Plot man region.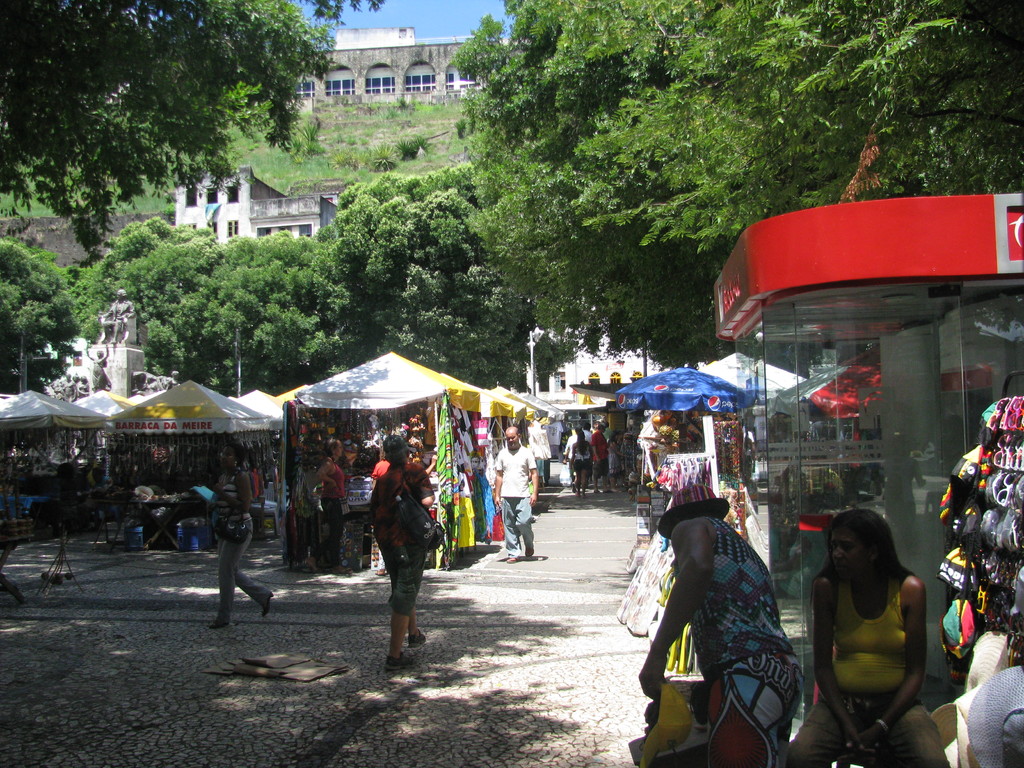
Plotted at detection(568, 429, 591, 499).
